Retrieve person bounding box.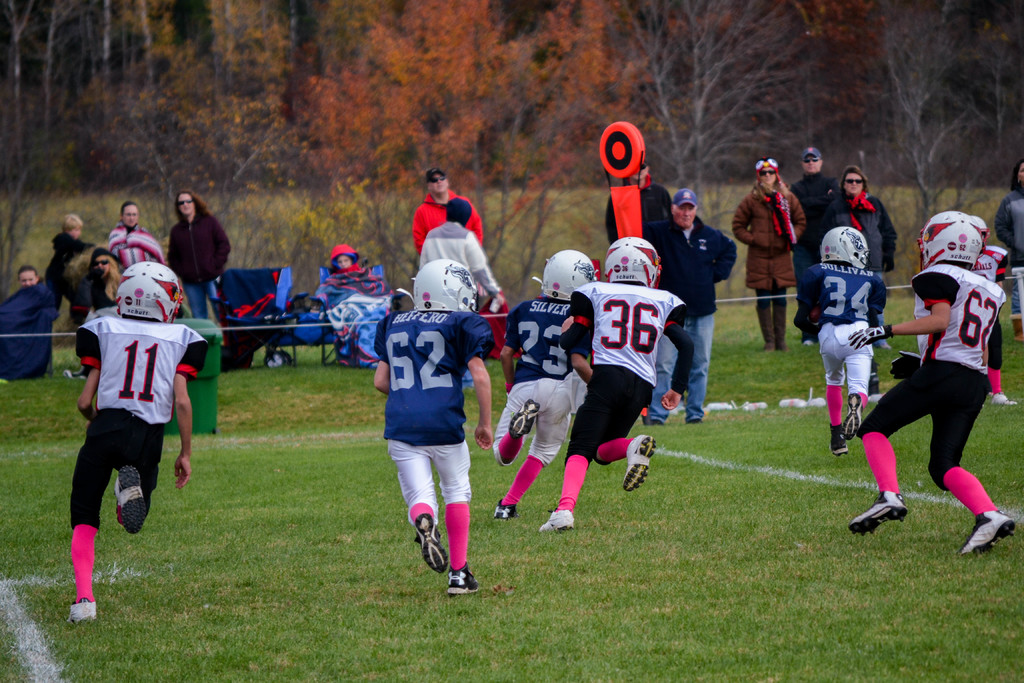
Bounding box: 885/202/1005/554.
